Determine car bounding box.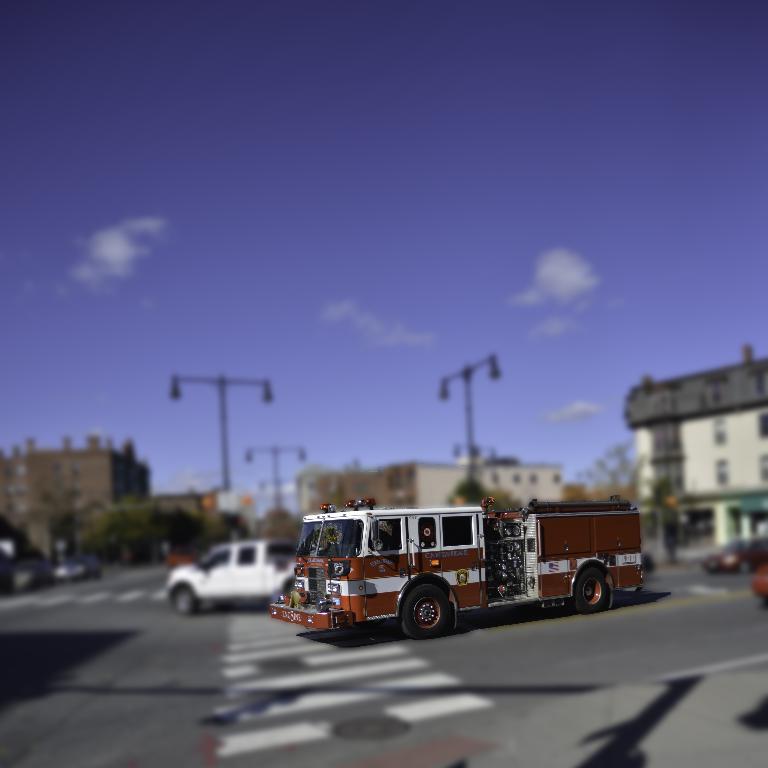
Determined: locate(748, 560, 767, 594).
